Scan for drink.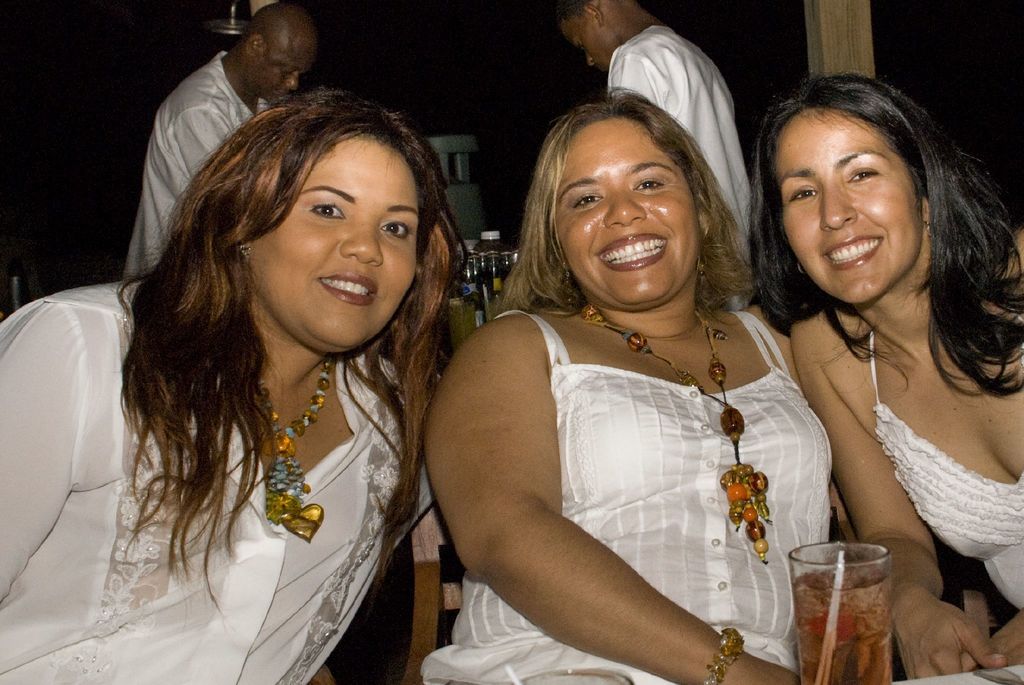
Scan result: <region>456, 249, 485, 326</region>.
